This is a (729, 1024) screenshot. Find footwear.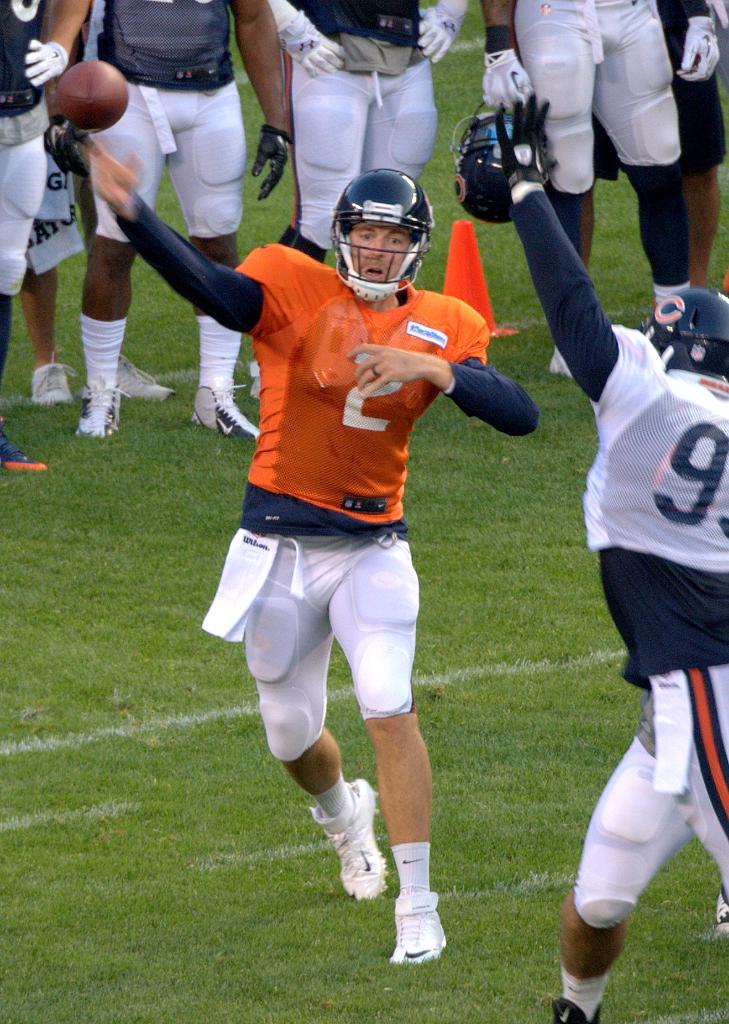
Bounding box: select_region(547, 347, 570, 376).
